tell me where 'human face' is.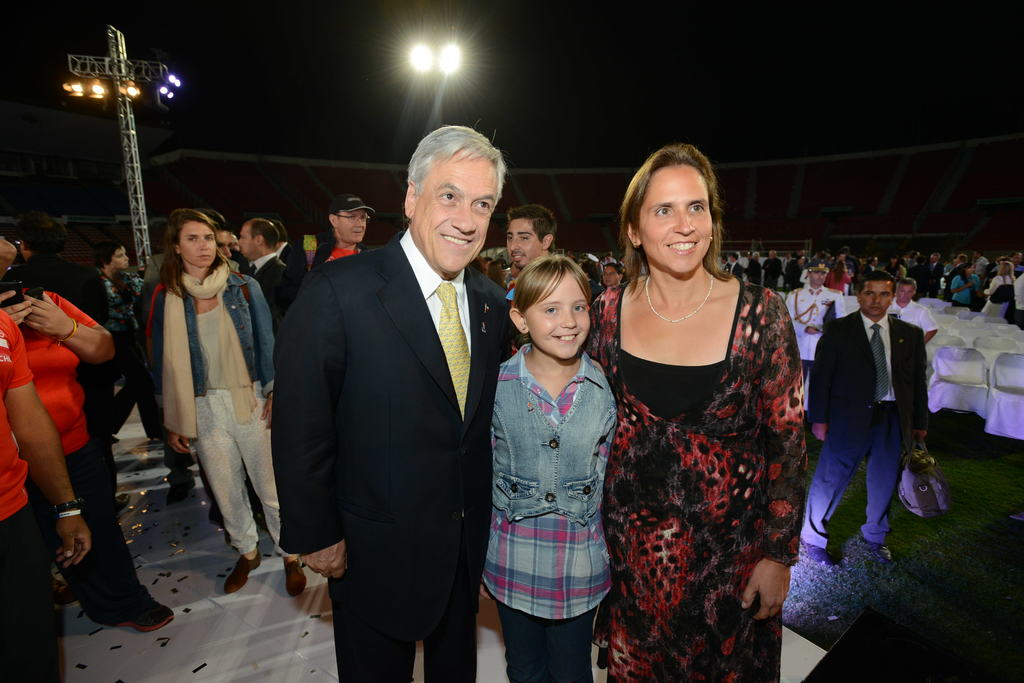
'human face' is at [x1=177, y1=222, x2=216, y2=269].
